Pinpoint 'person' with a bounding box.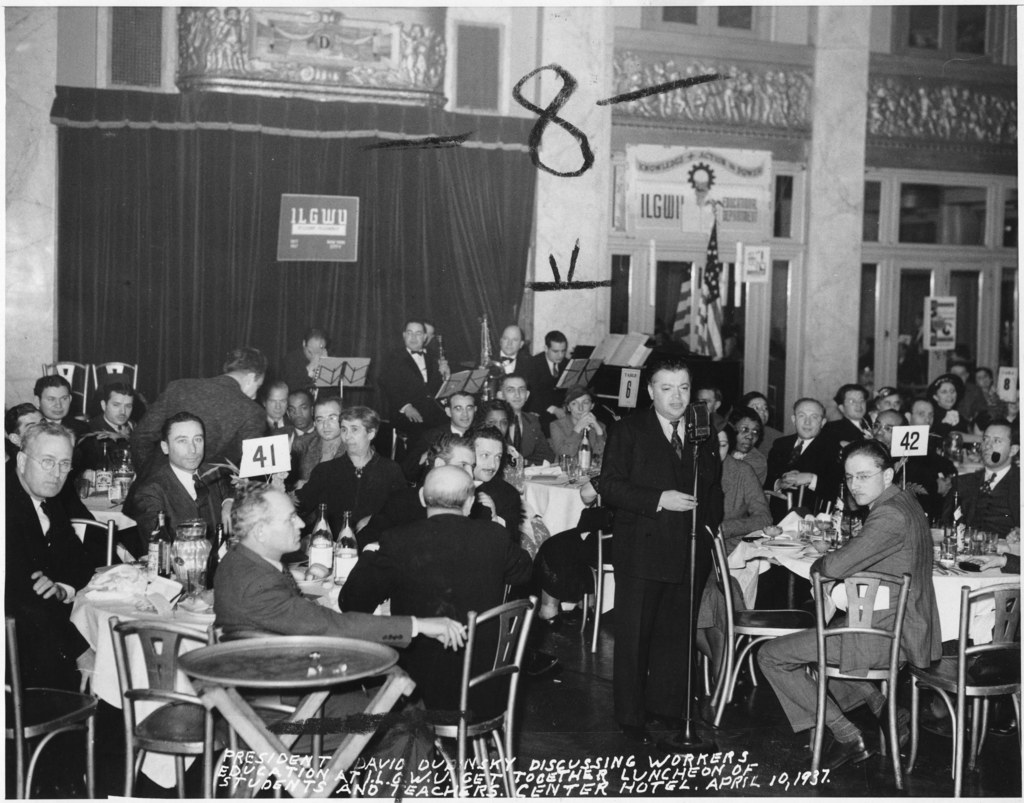
locate(379, 319, 440, 419).
